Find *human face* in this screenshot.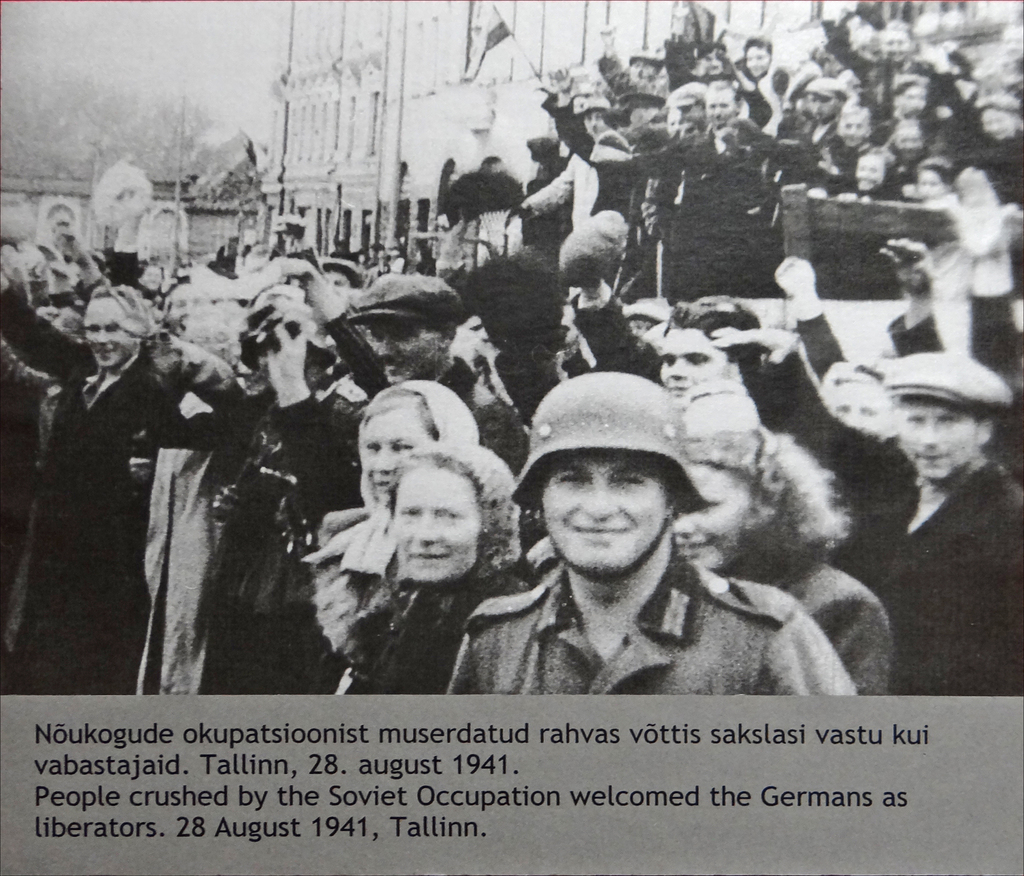
The bounding box for *human face* is <region>362, 409, 430, 500</region>.
